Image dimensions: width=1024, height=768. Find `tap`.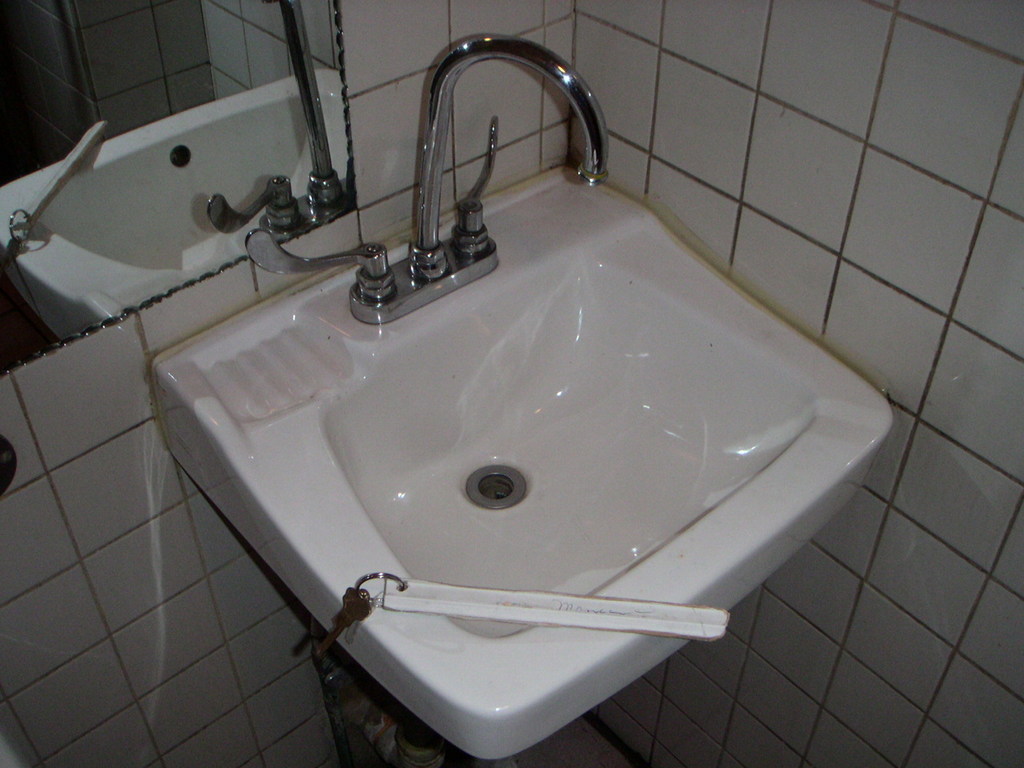
select_region(407, 34, 608, 278).
